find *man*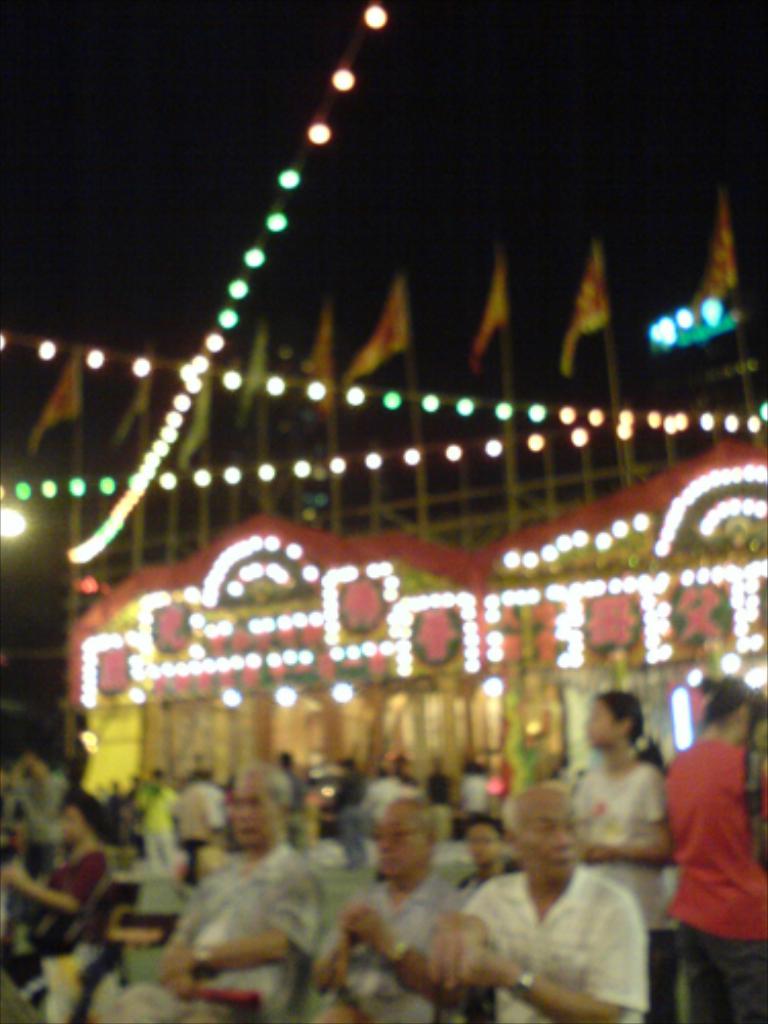
{"left": 115, "top": 766, "right": 319, "bottom": 1022}
